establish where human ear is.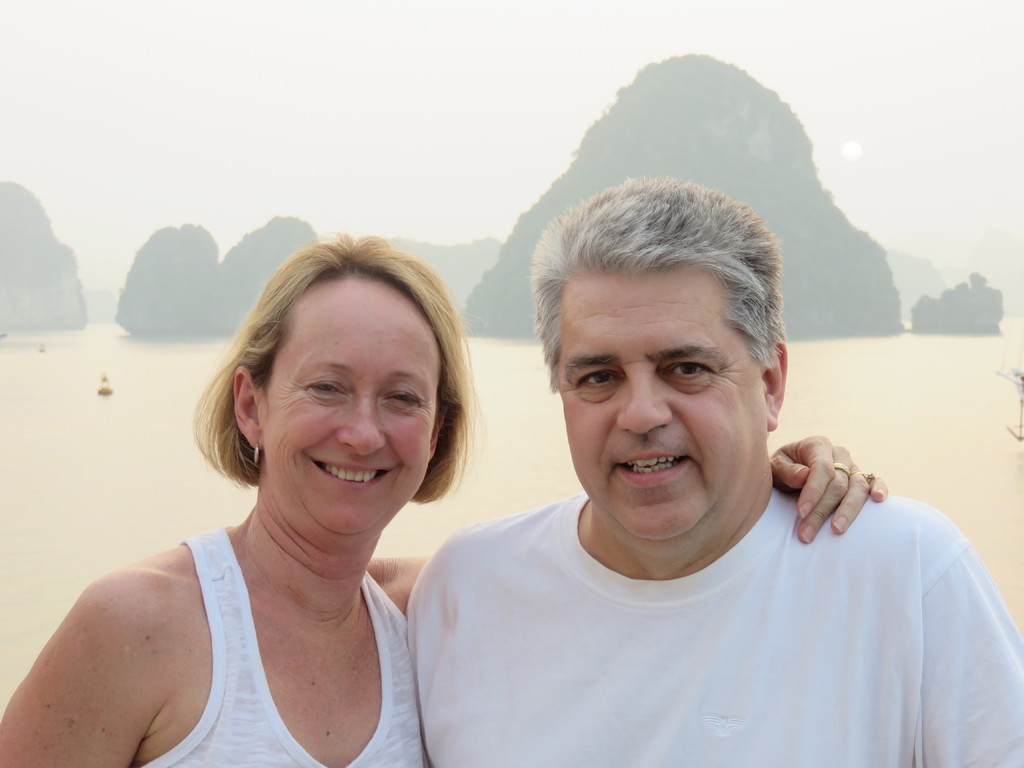
Established at select_region(235, 367, 264, 455).
